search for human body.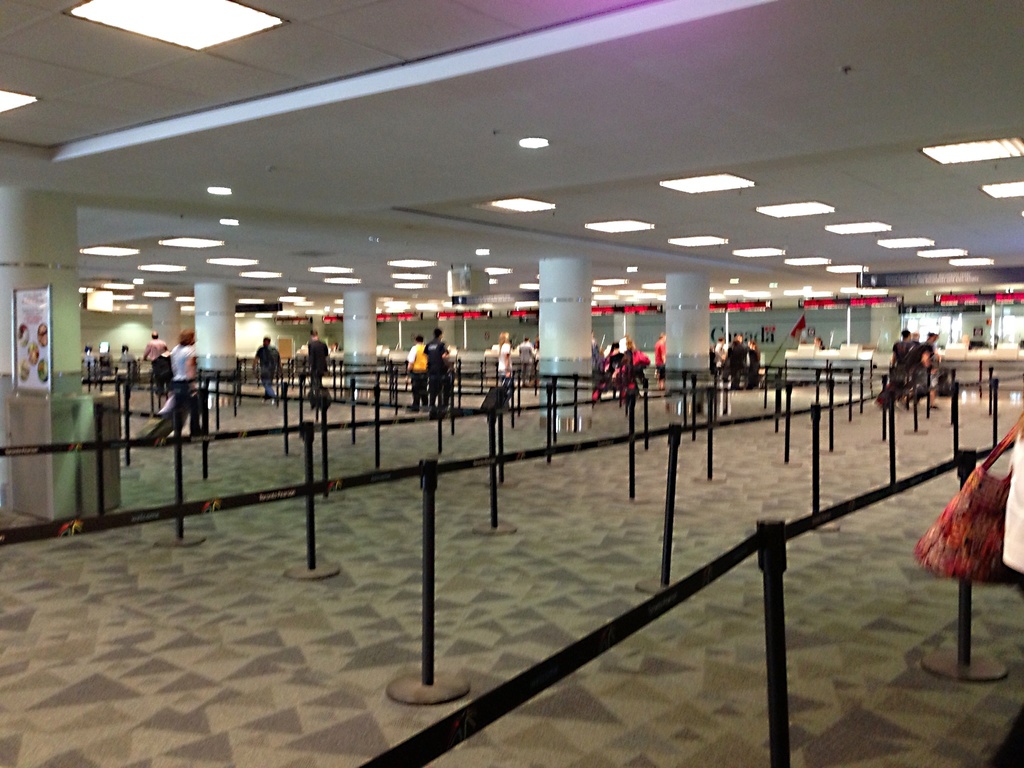
Found at pyautogui.locateOnScreen(816, 342, 828, 351).
